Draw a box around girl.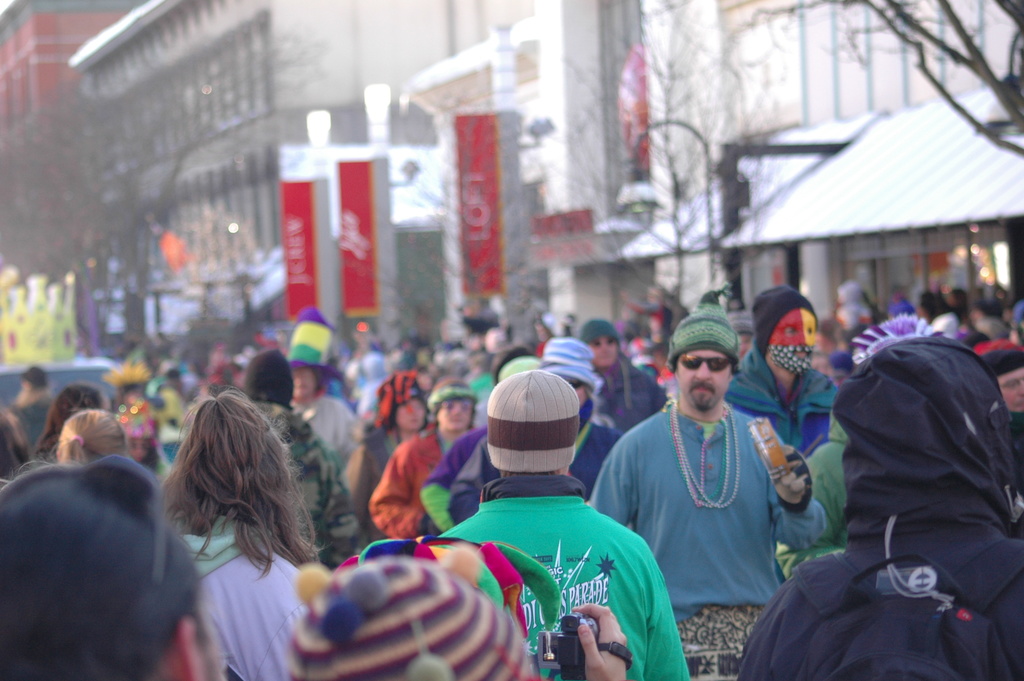
detection(56, 407, 124, 470).
